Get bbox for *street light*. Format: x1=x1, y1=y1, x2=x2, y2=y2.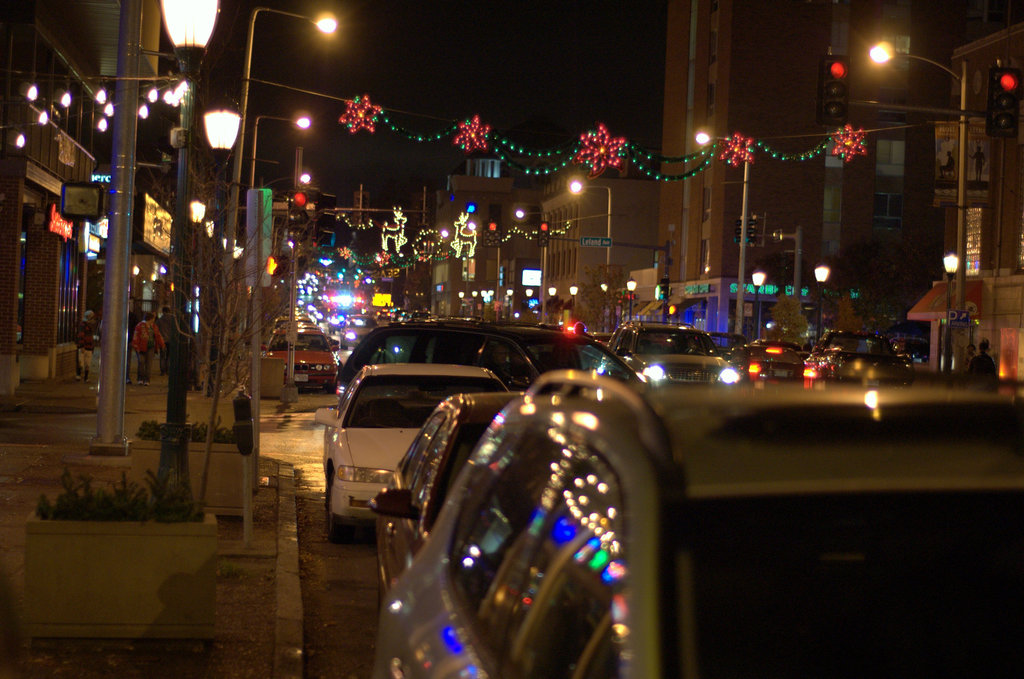
x1=516, y1=210, x2=548, y2=307.
